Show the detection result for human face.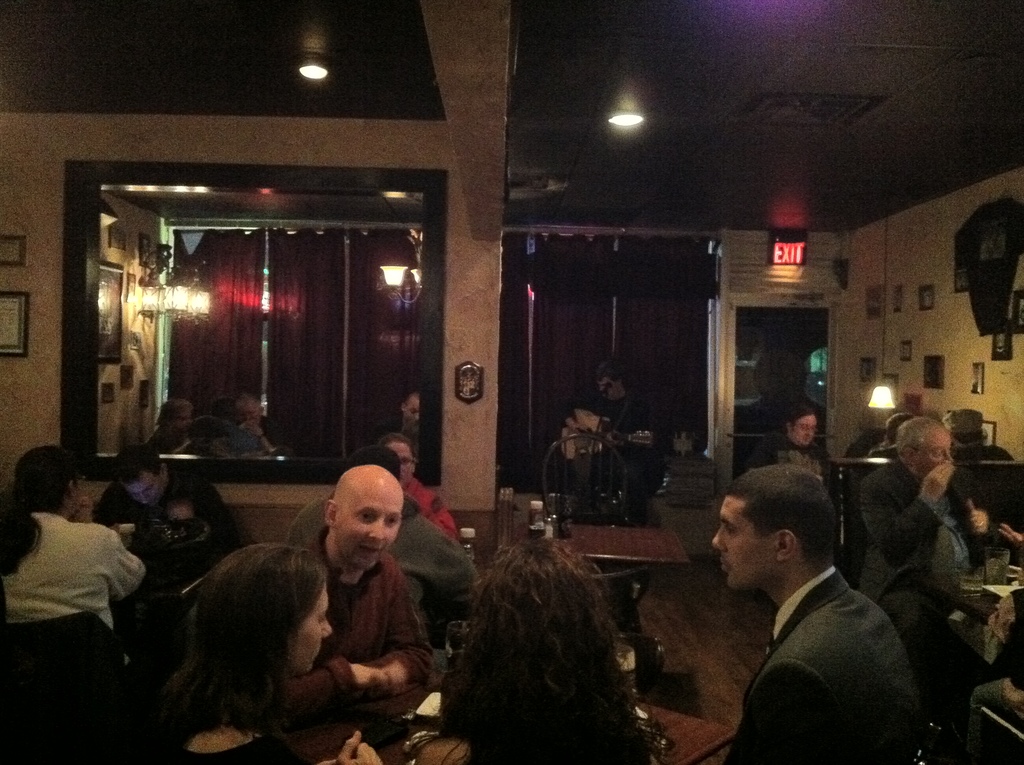
<region>790, 412, 817, 444</region>.
